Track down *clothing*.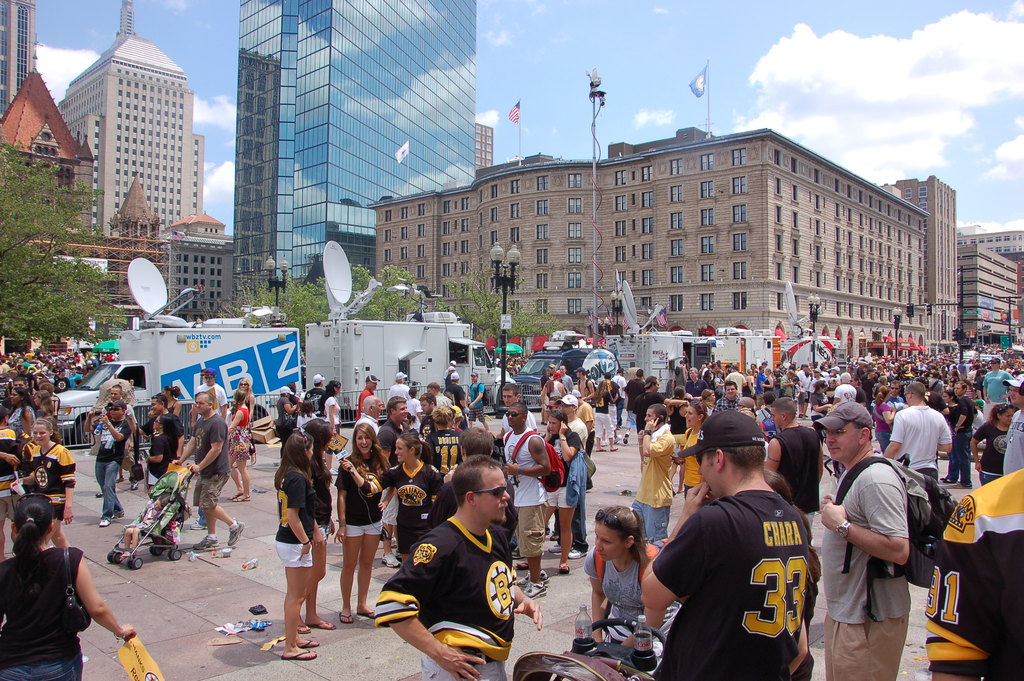
Tracked to <box>638,384,667,414</box>.
